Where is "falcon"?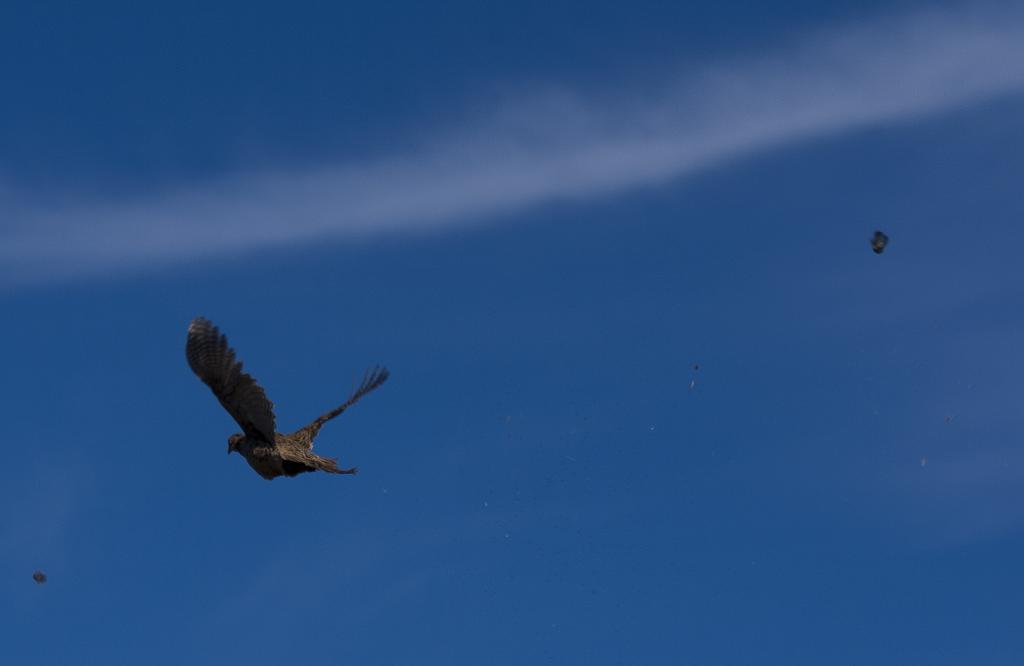
bbox=(186, 316, 389, 475).
